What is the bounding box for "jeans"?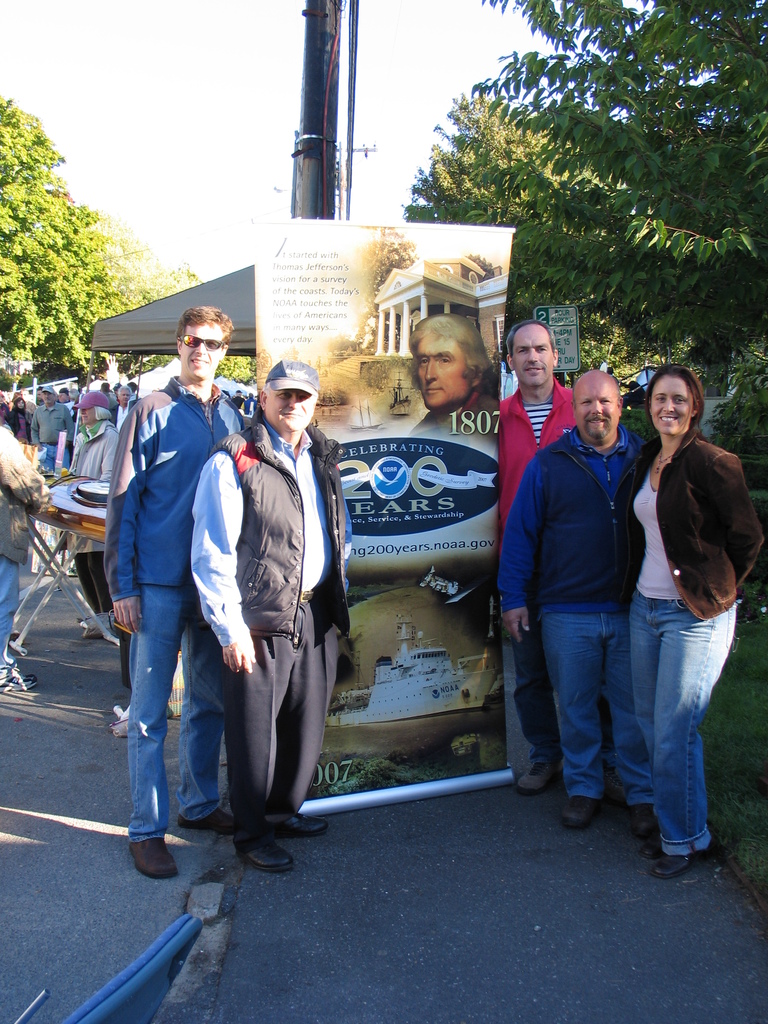
box=[606, 585, 742, 872].
